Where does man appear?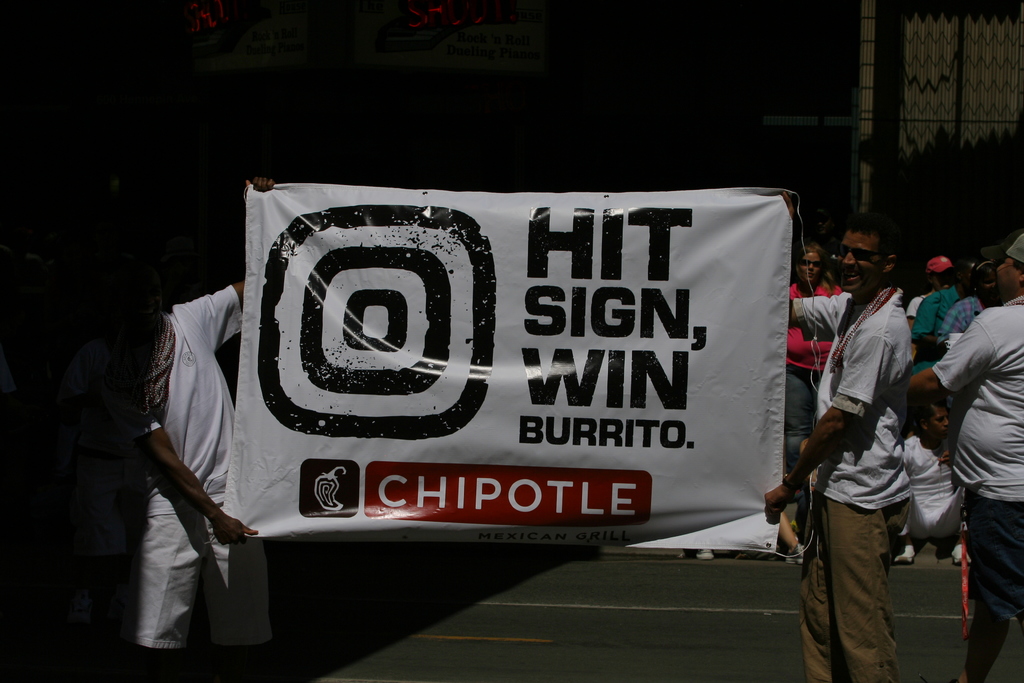
Appears at (64,334,143,682).
